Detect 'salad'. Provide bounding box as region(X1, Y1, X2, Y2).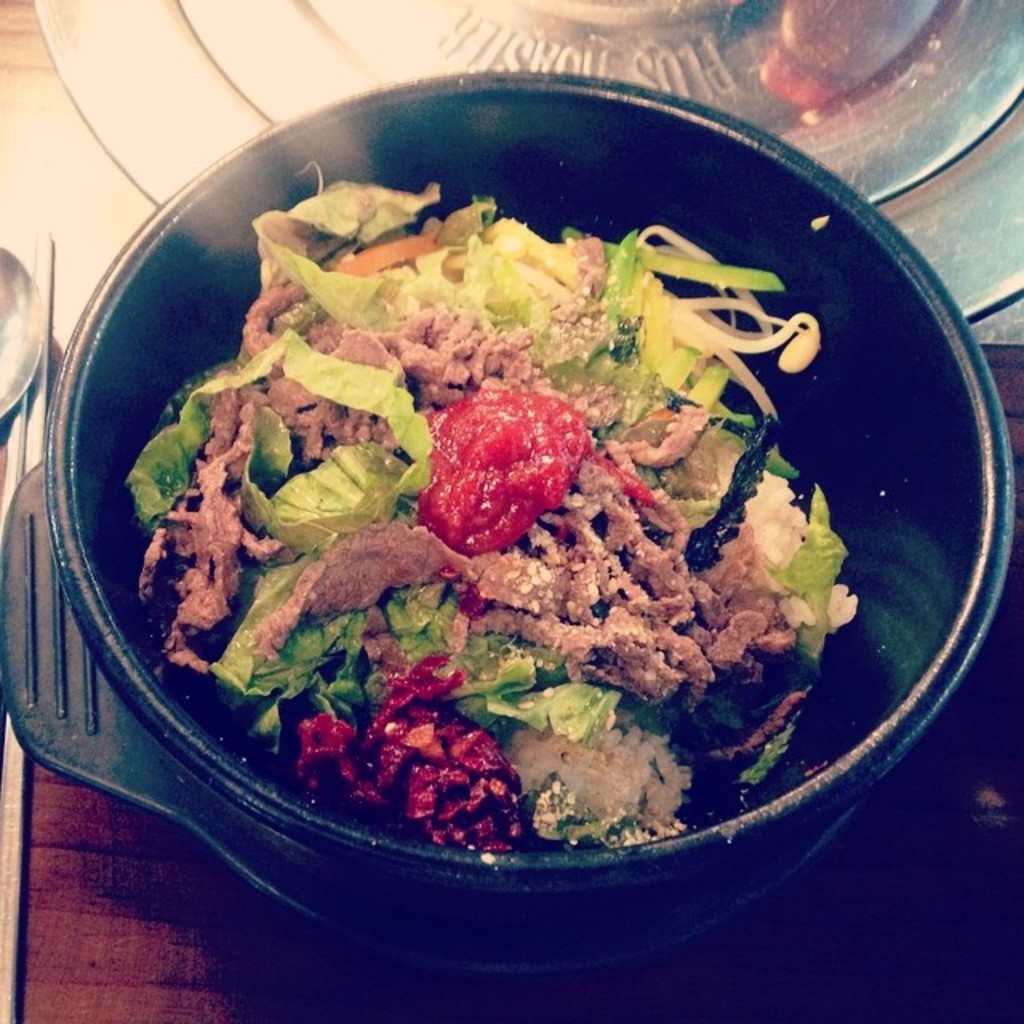
region(142, 146, 867, 866).
